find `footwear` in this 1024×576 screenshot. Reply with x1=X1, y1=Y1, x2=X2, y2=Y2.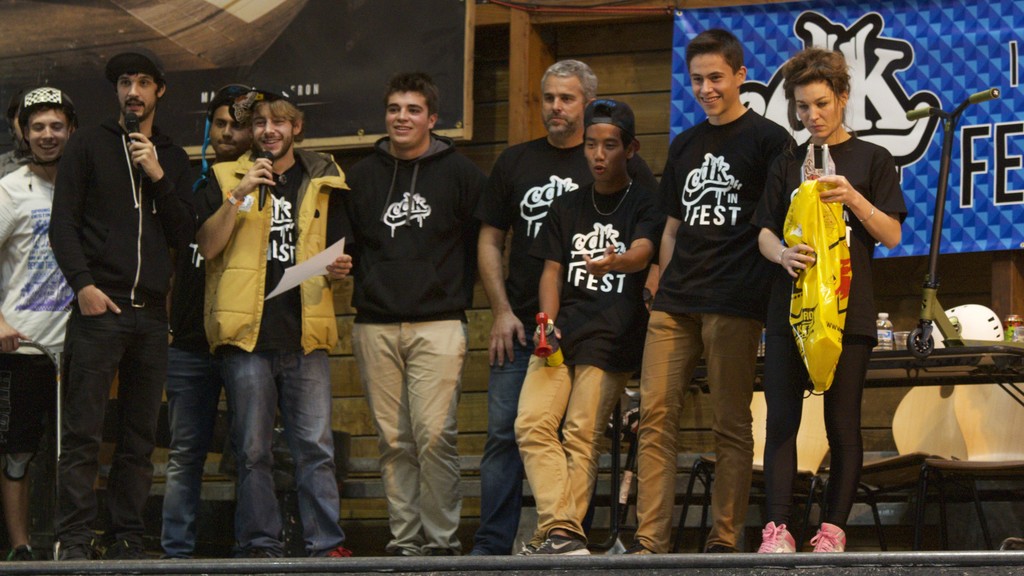
x1=236, y1=543, x2=281, y2=561.
